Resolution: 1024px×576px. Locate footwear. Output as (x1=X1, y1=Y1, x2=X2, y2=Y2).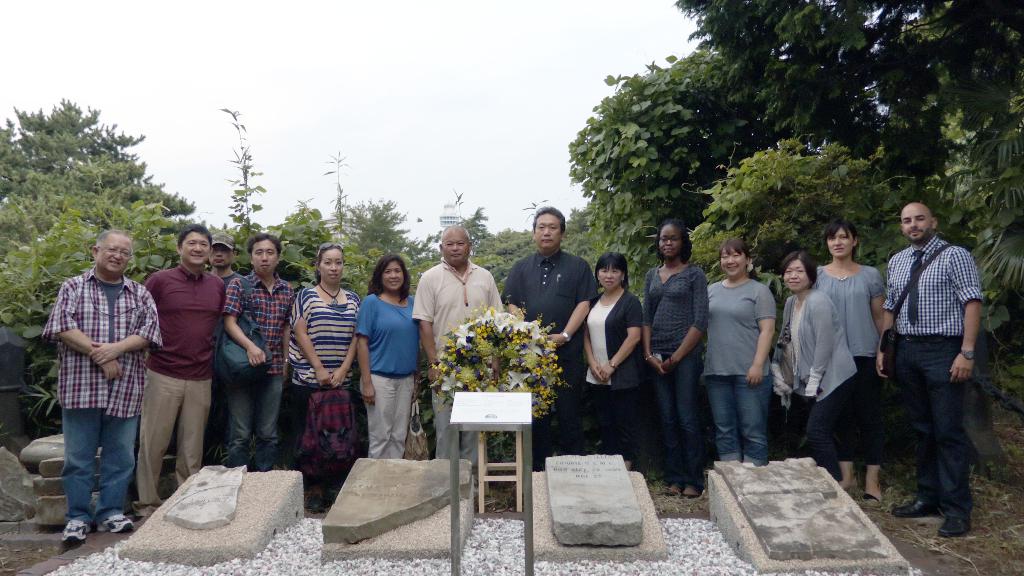
(x1=505, y1=494, x2=516, y2=515).
